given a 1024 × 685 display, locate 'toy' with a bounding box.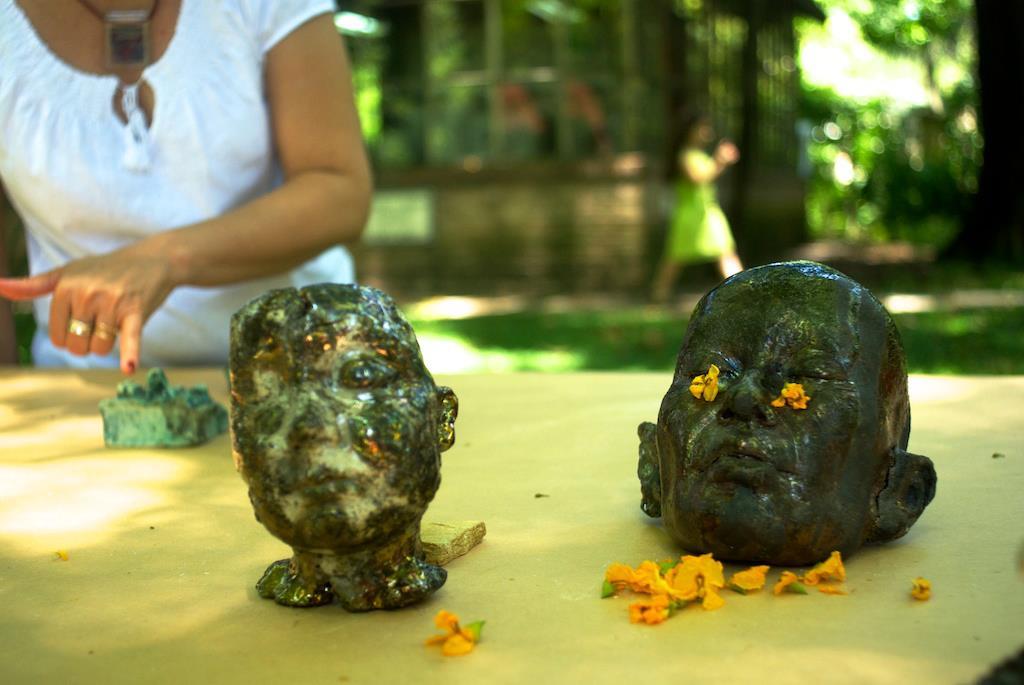
Located: 230:284:500:611.
